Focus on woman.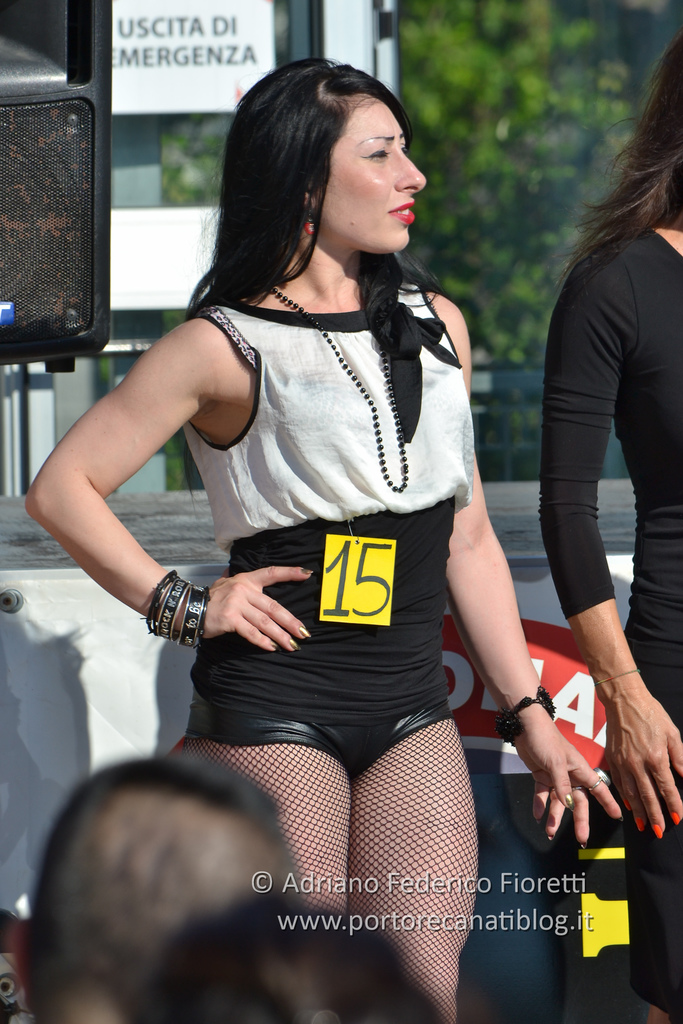
Focused at 538,33,682,1023.
